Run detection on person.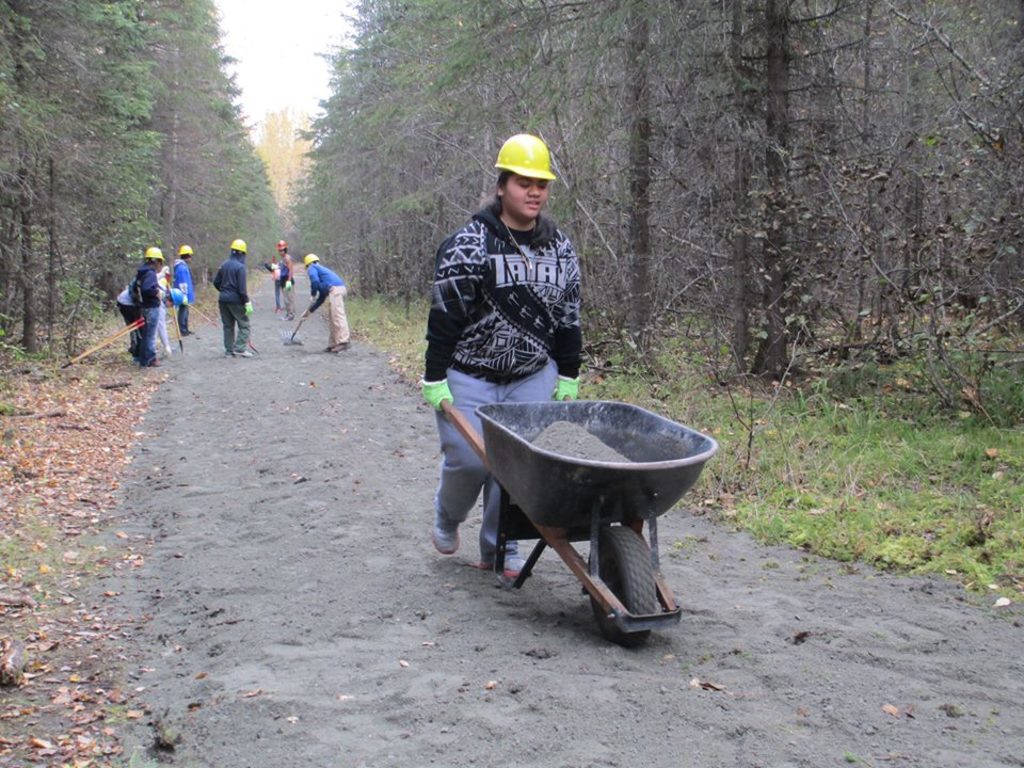
Result: 277, 240, 291, 320.
